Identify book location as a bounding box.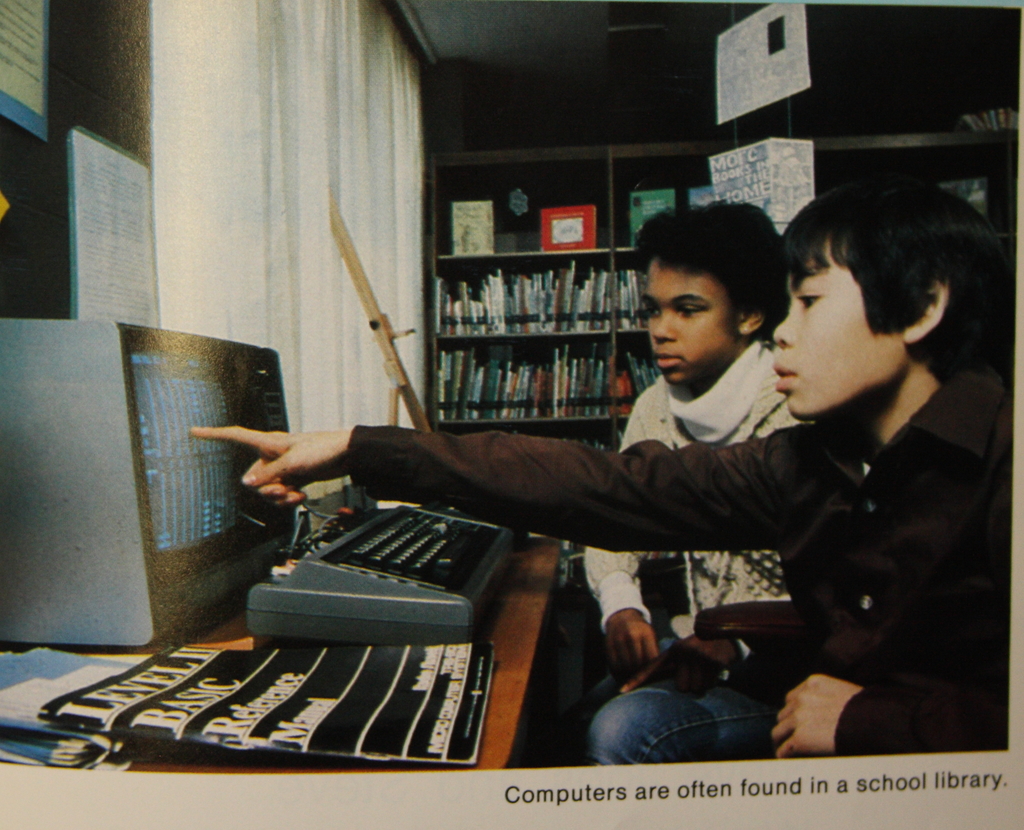
{"x1": 693, "y1": 184, "x2": 723, "y2": 209}.
